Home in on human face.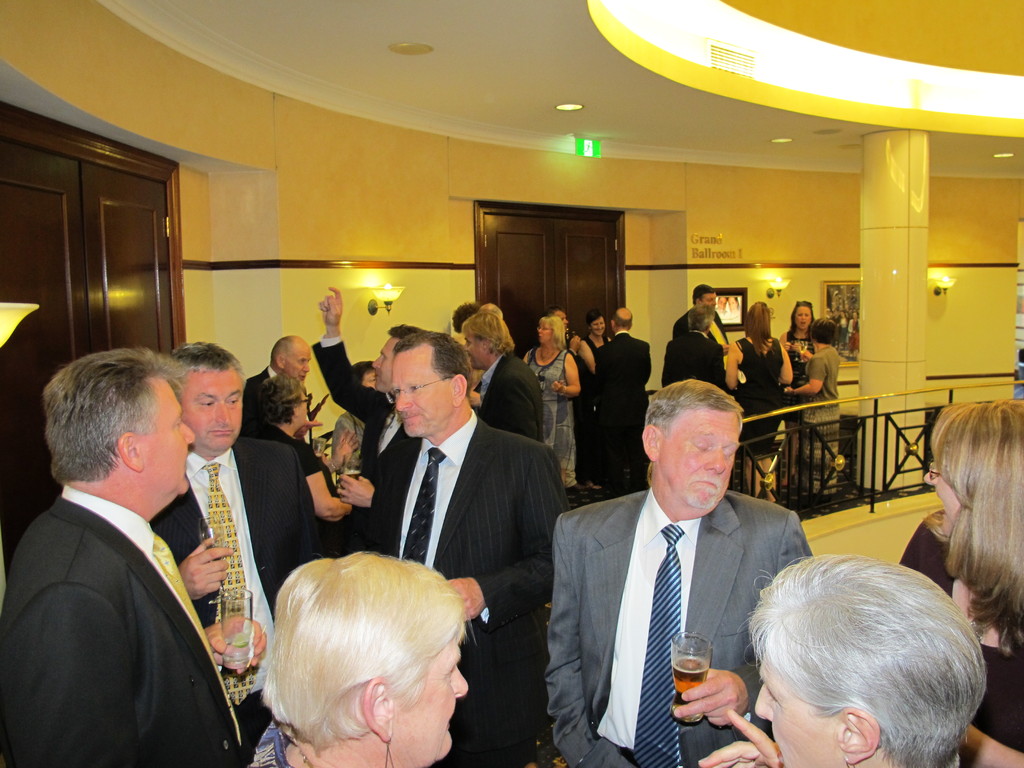
Homed in at rect(660, 408, 739, 509).
